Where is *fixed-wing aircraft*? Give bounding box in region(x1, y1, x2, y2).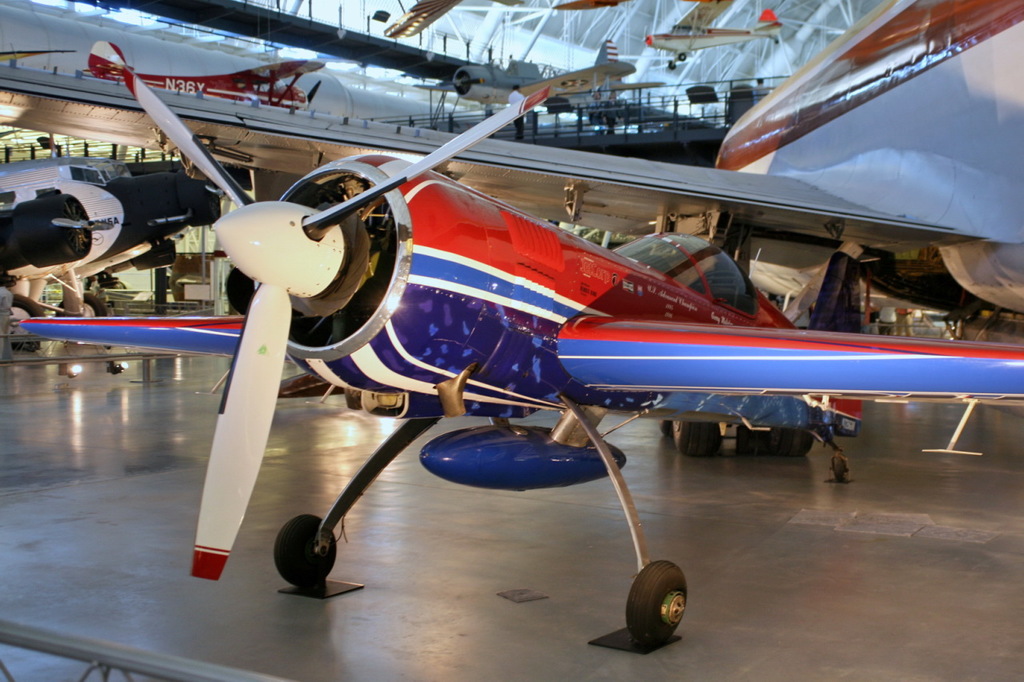
region(0, 0, 1023, 308).
